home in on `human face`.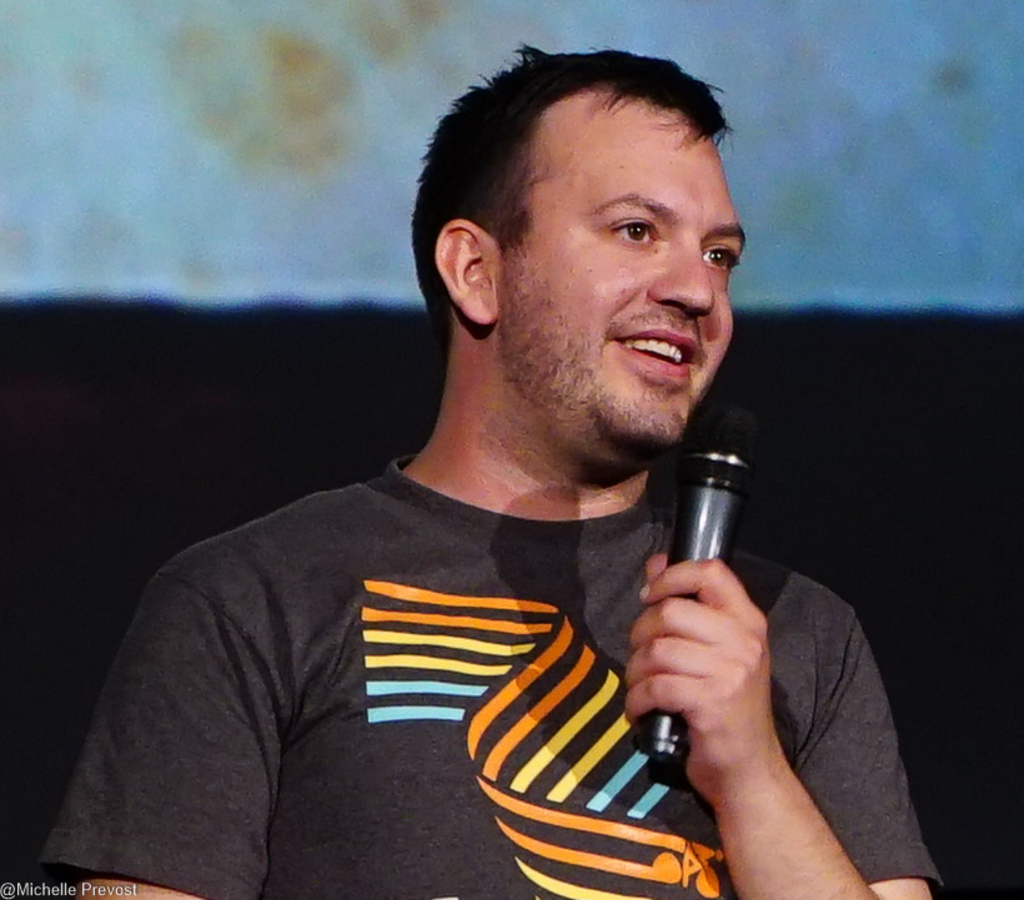
Homed in at <region>496, 86, 744, 458</region>.
